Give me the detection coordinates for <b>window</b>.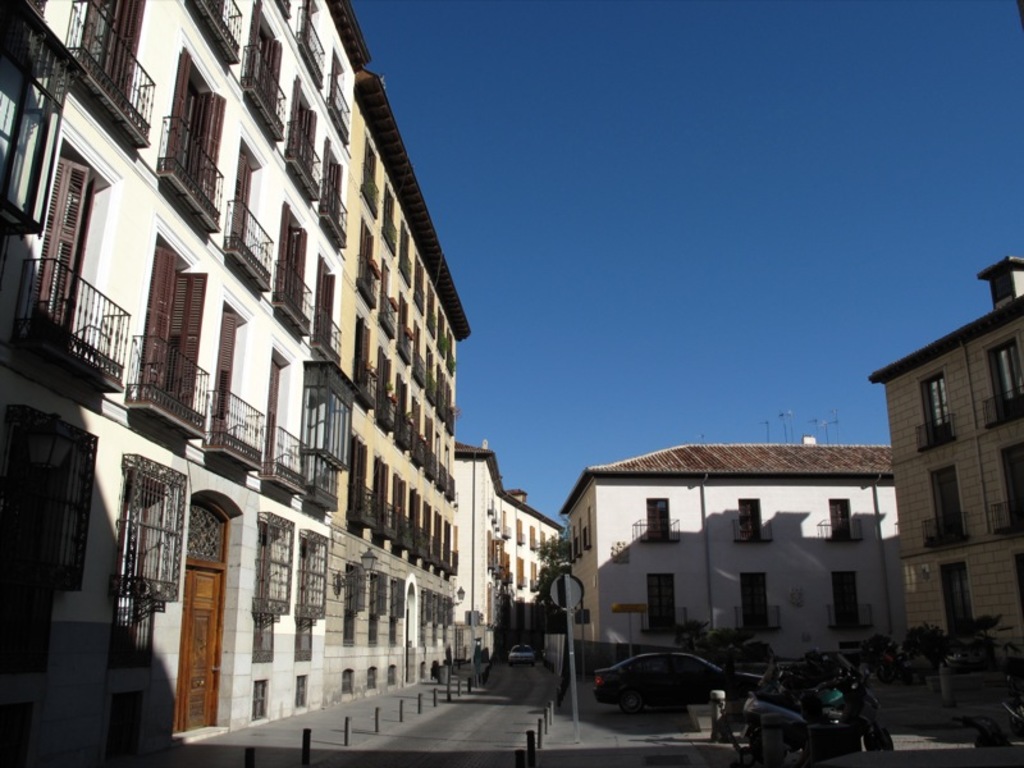
<bbox>635, 571, 678, 625</bbox>.
